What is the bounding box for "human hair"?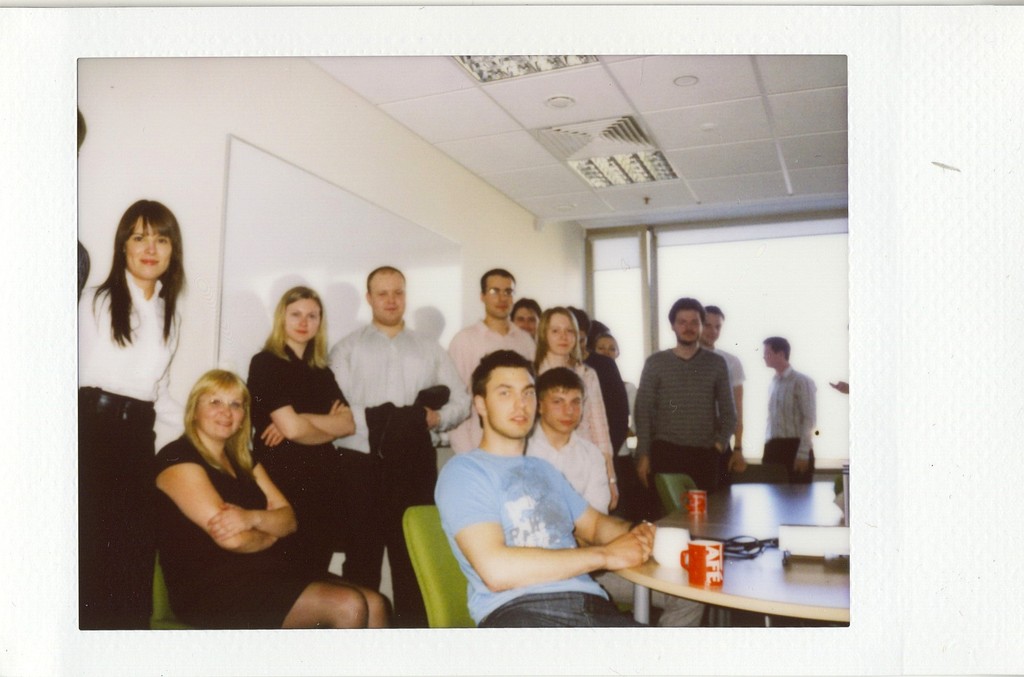
rect(76, 108, 87, 150).
